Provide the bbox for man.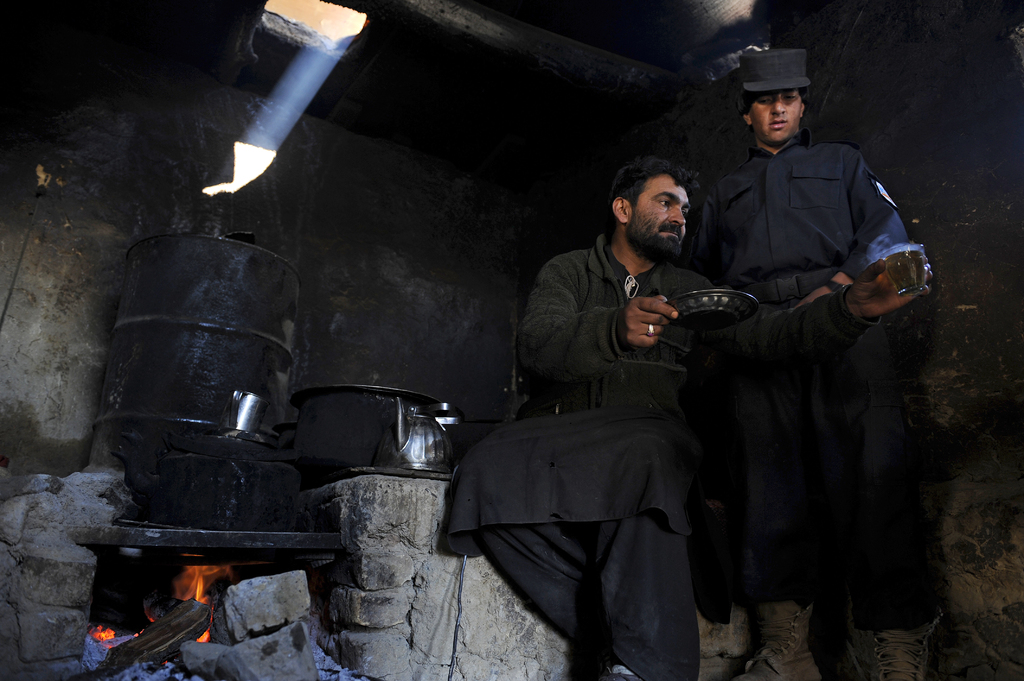
[499,177,761,547].
